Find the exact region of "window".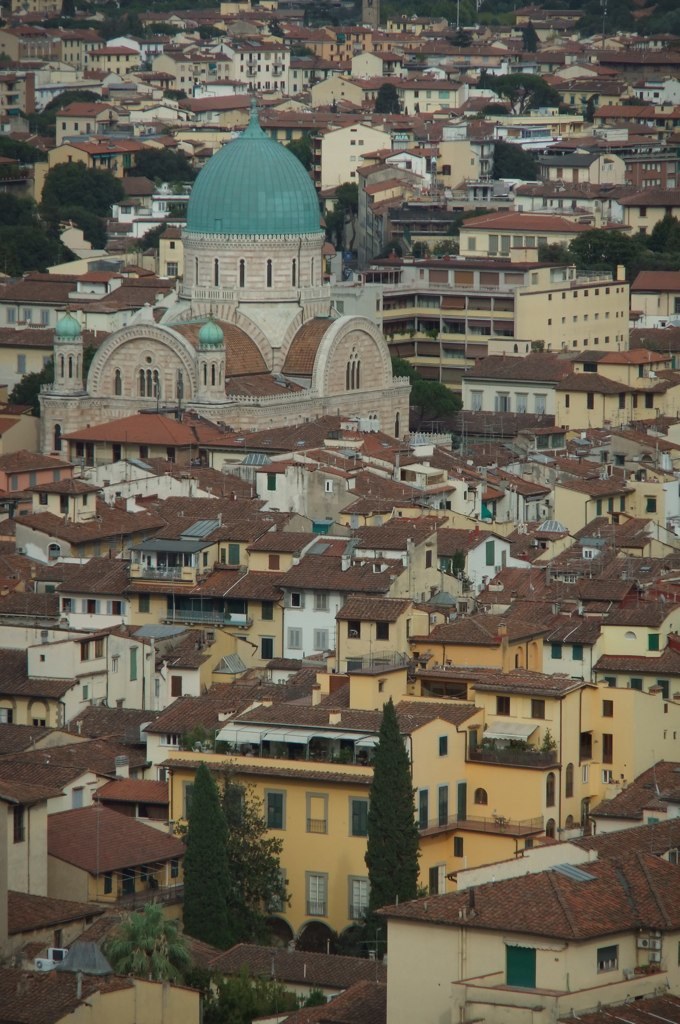
Exact region: pyautogui.locateOnScreen(643, 626, 663, 656).
